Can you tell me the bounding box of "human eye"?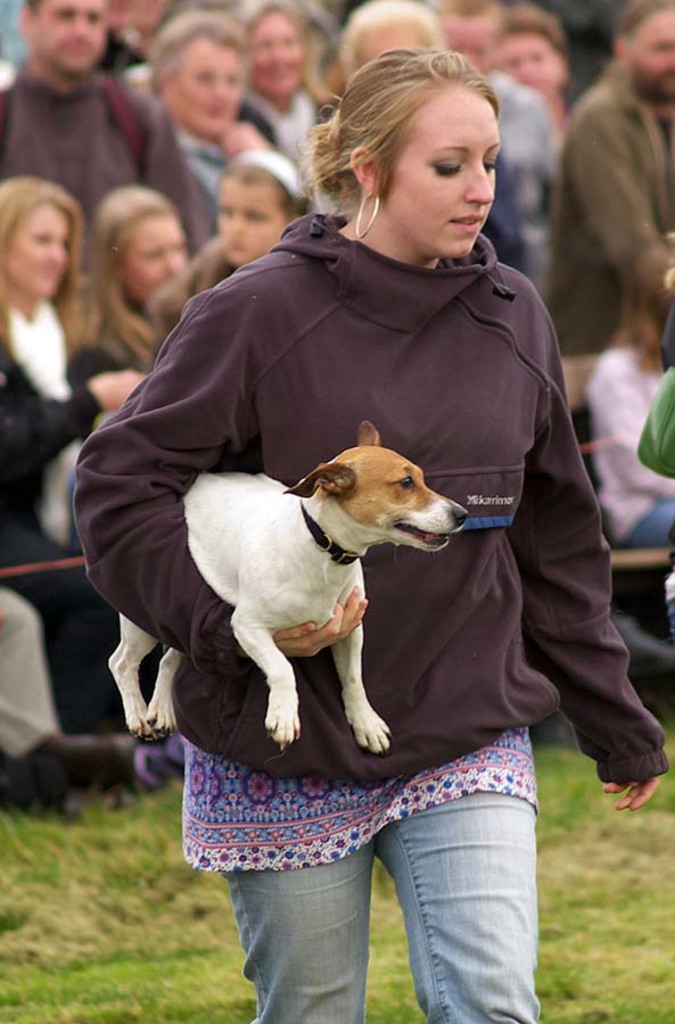
bbox=(479, 152, 501, 174).
